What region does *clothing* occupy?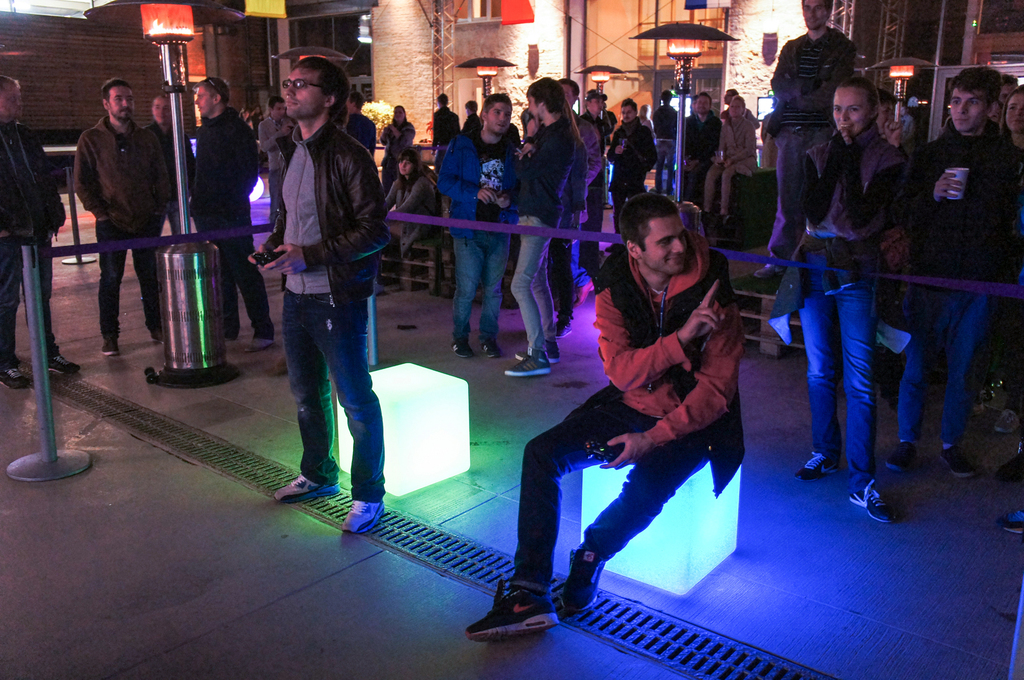
[left=428, top=103, right=460, bottom=158].
